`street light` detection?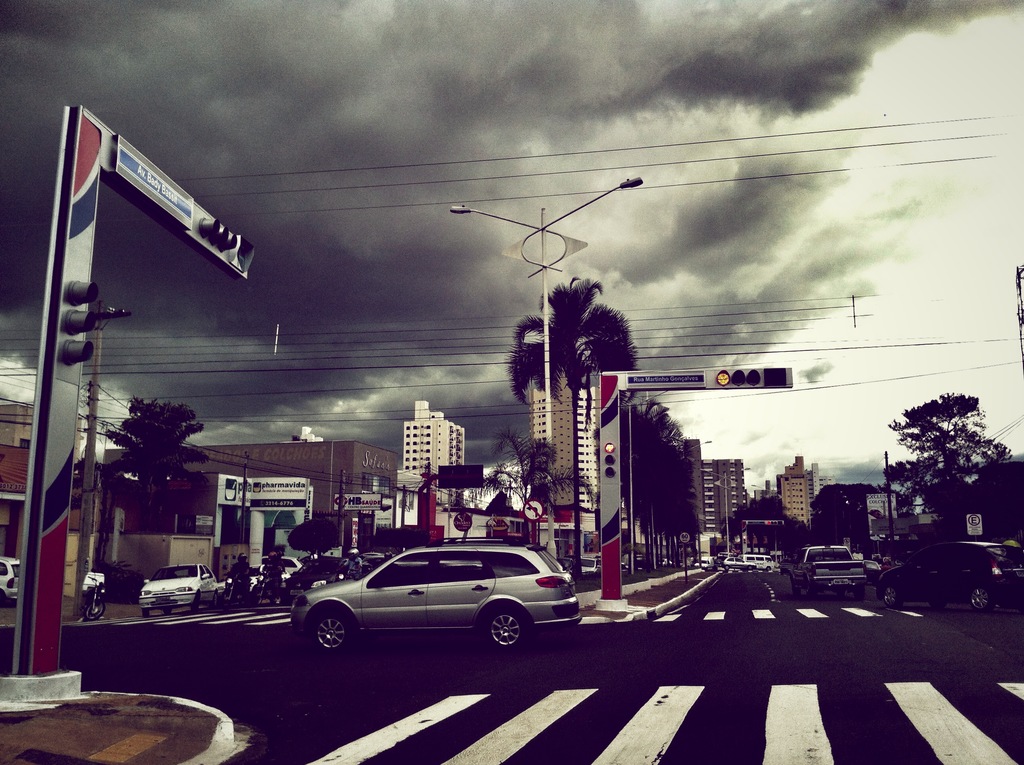
bbox=(682, 440, 710, 593)
